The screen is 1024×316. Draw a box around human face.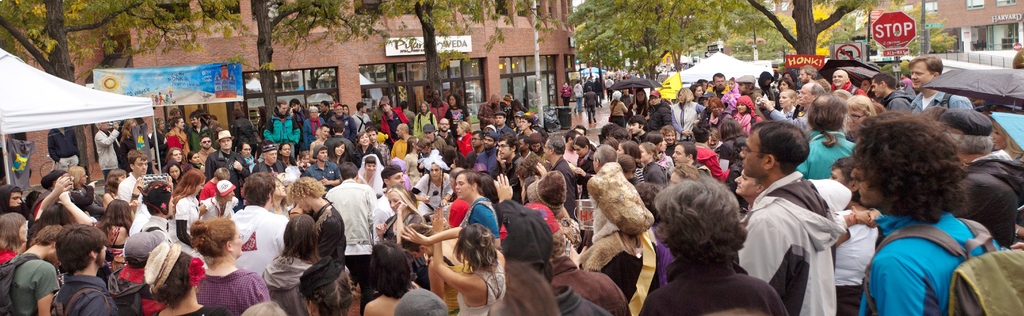
pyautogui.locateOnScreen(482, 137, 491, 148).
